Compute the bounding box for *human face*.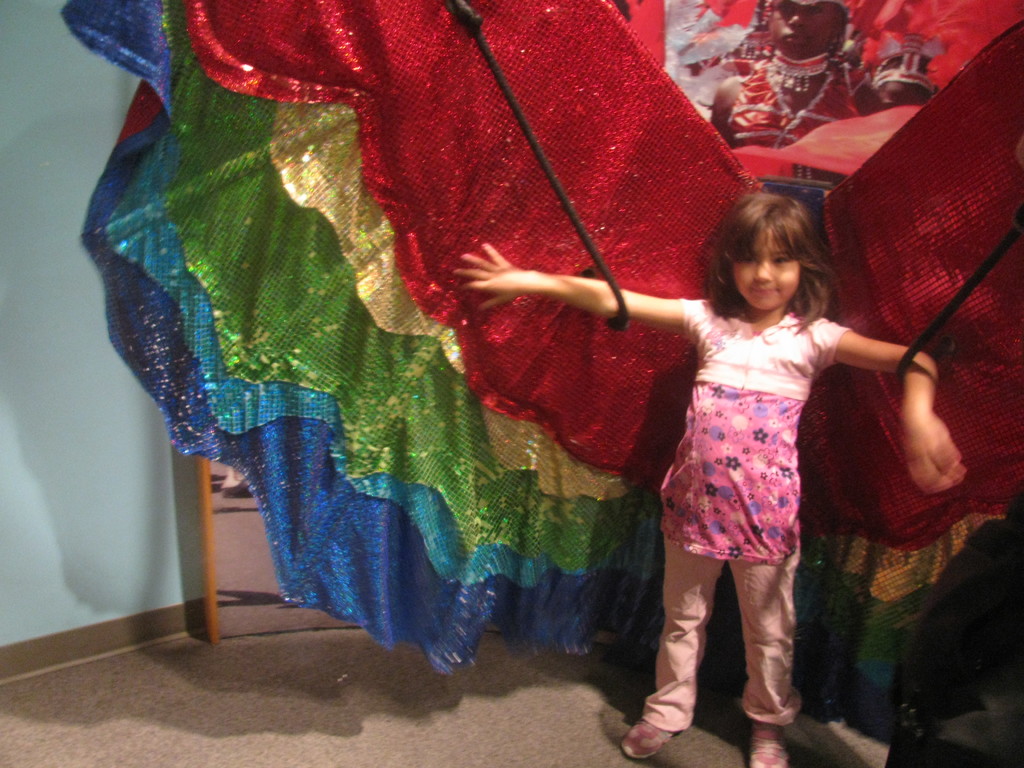
left=726, top=232, right=799, bottom=317.
